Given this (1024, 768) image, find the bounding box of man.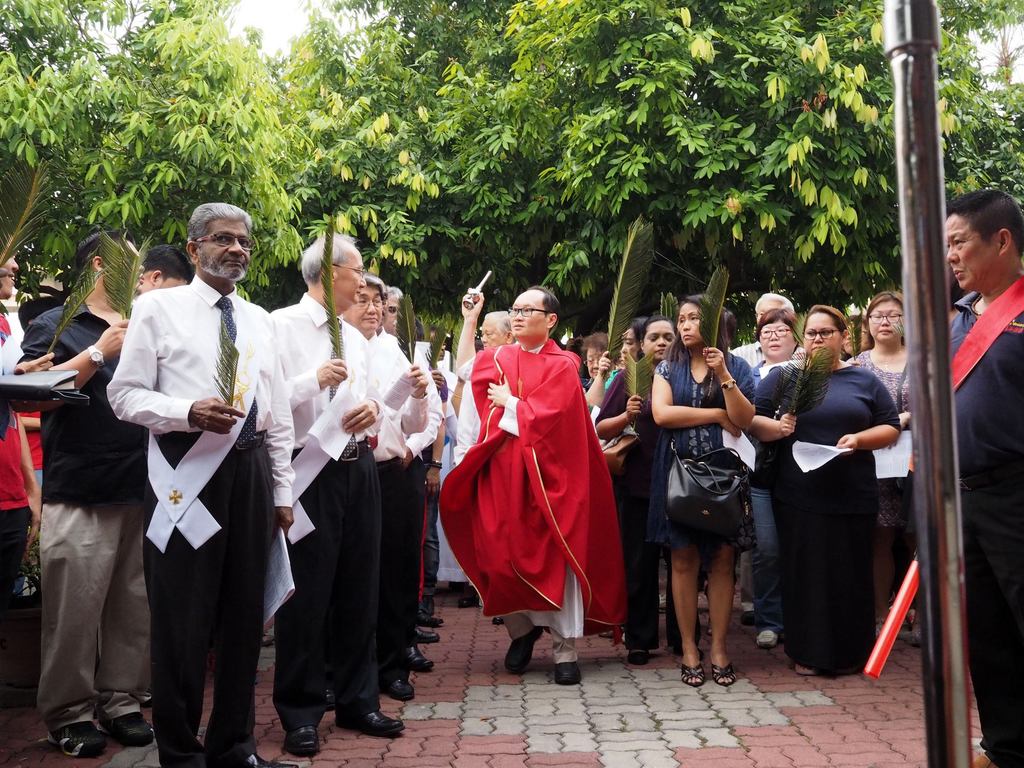
[left=381, top=289, right=451, bottom=643].
